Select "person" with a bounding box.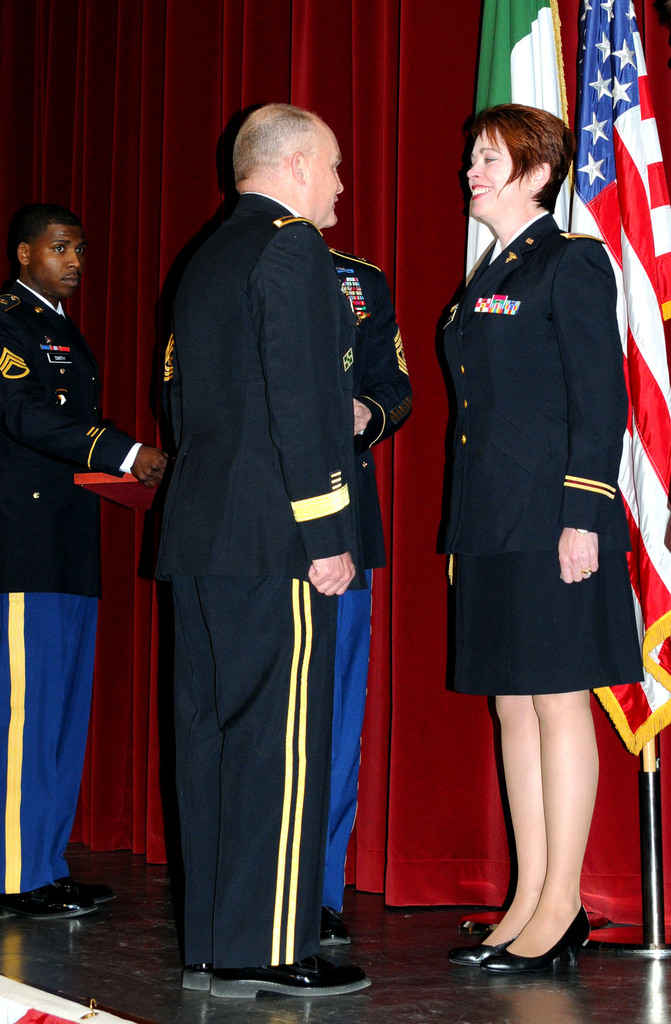
{"left": 0, "top": 200, "right": 166, "bottom": 920}.
